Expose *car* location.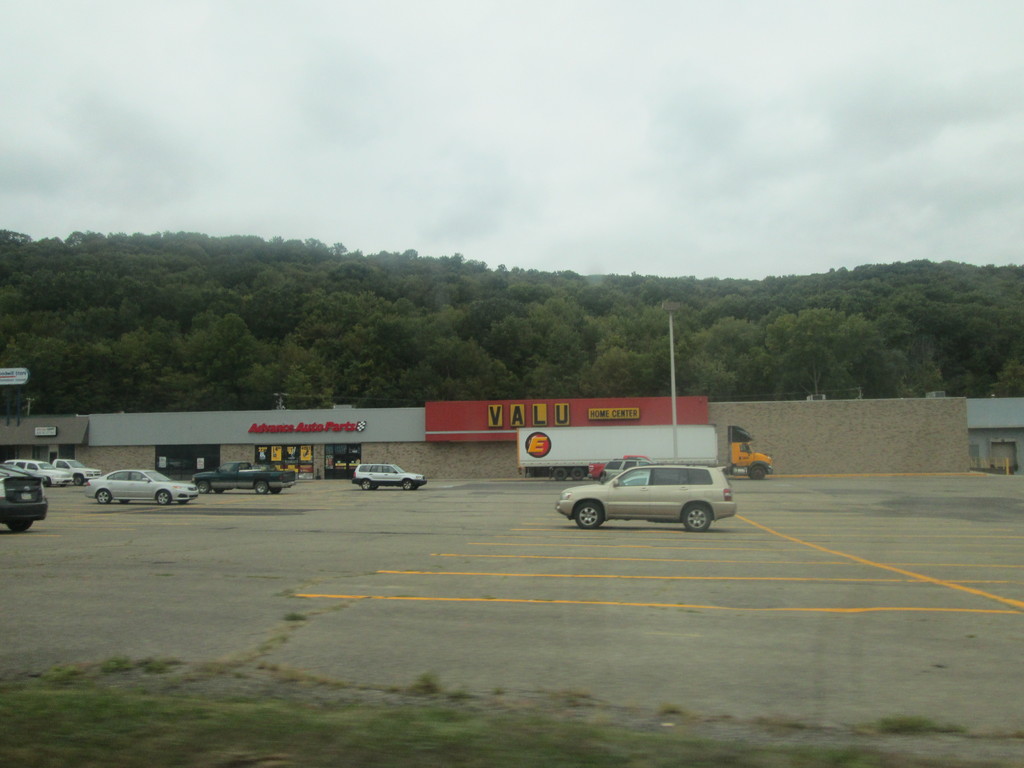
Exposed at {"x1": 545, "y1": 459, "x2": 746, "y2": 535}.
